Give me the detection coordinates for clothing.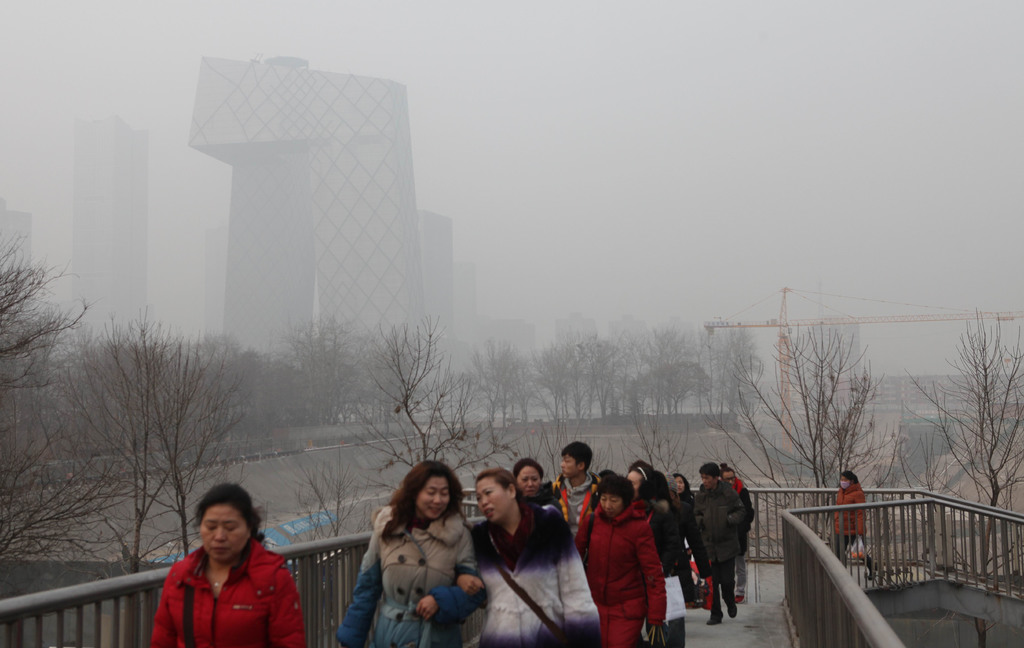
x1=659, y1=497, x2=725, y2=591.
